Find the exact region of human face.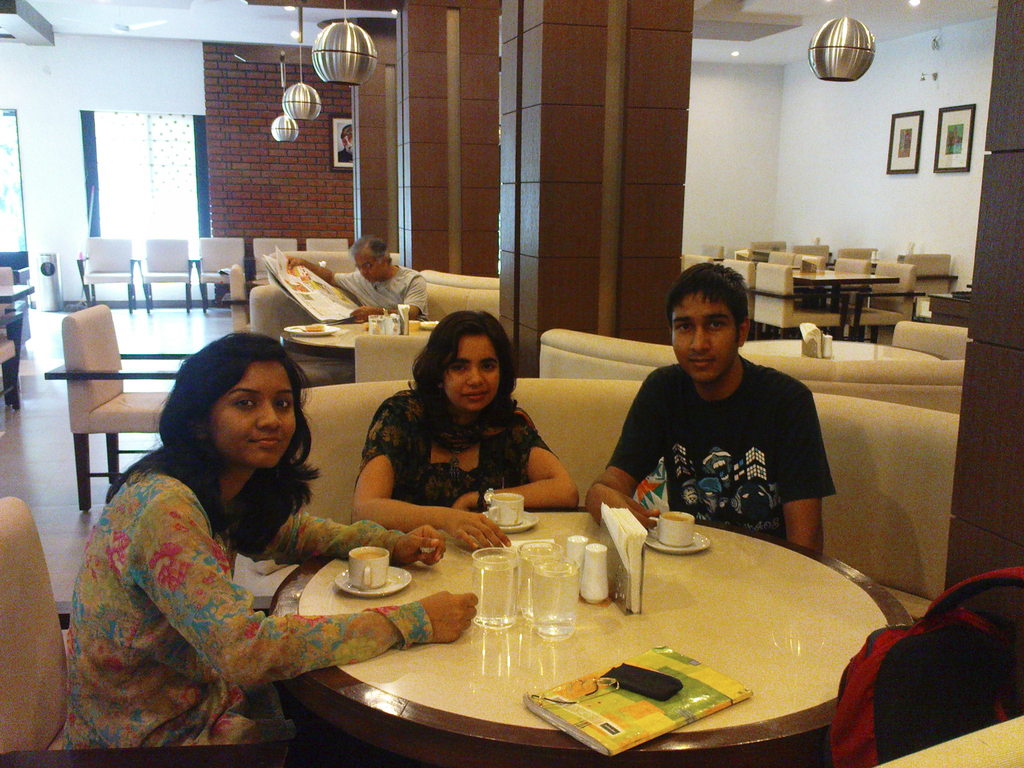
Exact region: box=[669, 289, 741, 384].
